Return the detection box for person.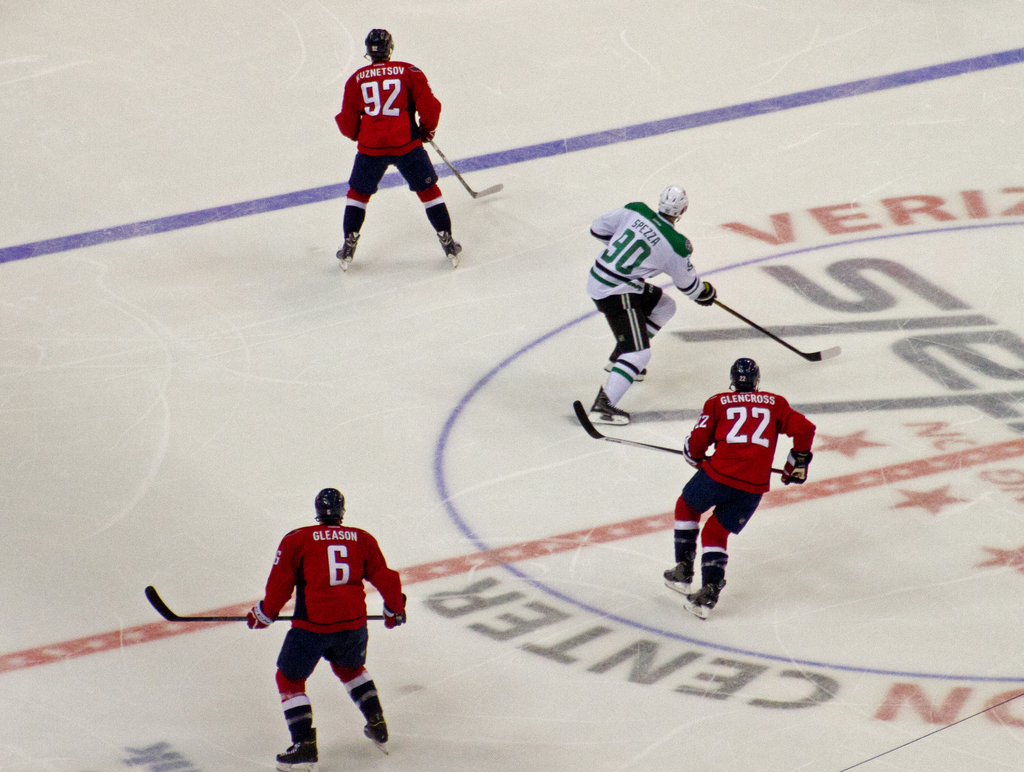
x1=579, y1=186, x2=715, y2=420.
